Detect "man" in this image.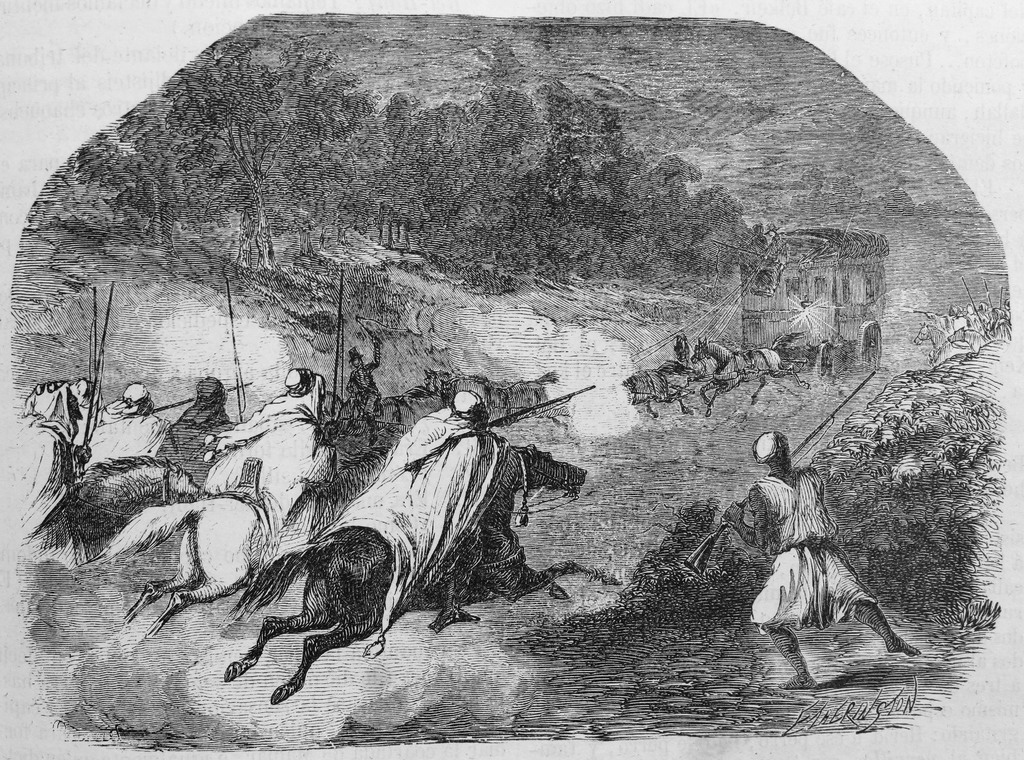
Detection: bbox=(194, 364, 348, 531).
